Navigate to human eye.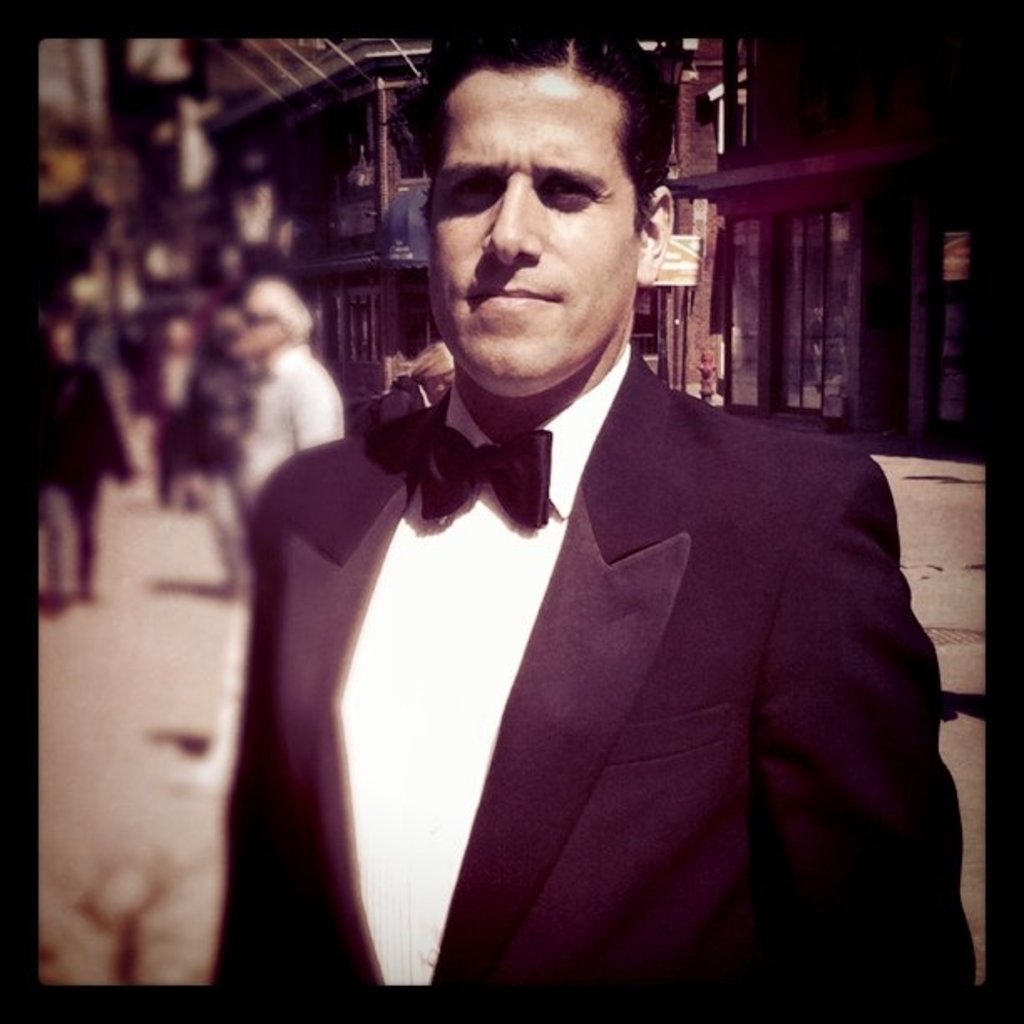
Navigation target: left=442, top=177, right=504, bottom=204.
